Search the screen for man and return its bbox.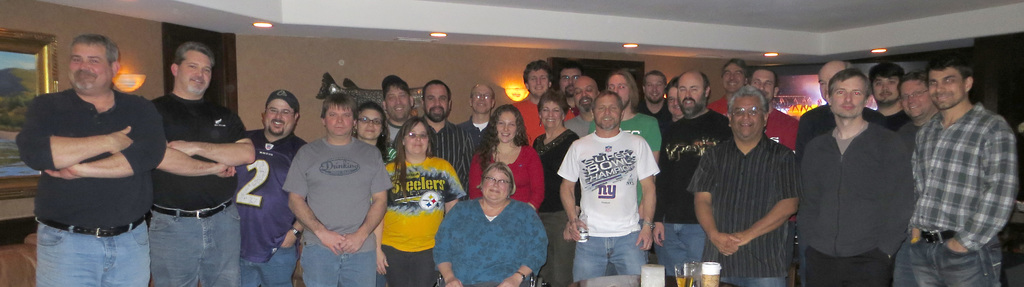
Found: box(461, 87, 499, 154).
